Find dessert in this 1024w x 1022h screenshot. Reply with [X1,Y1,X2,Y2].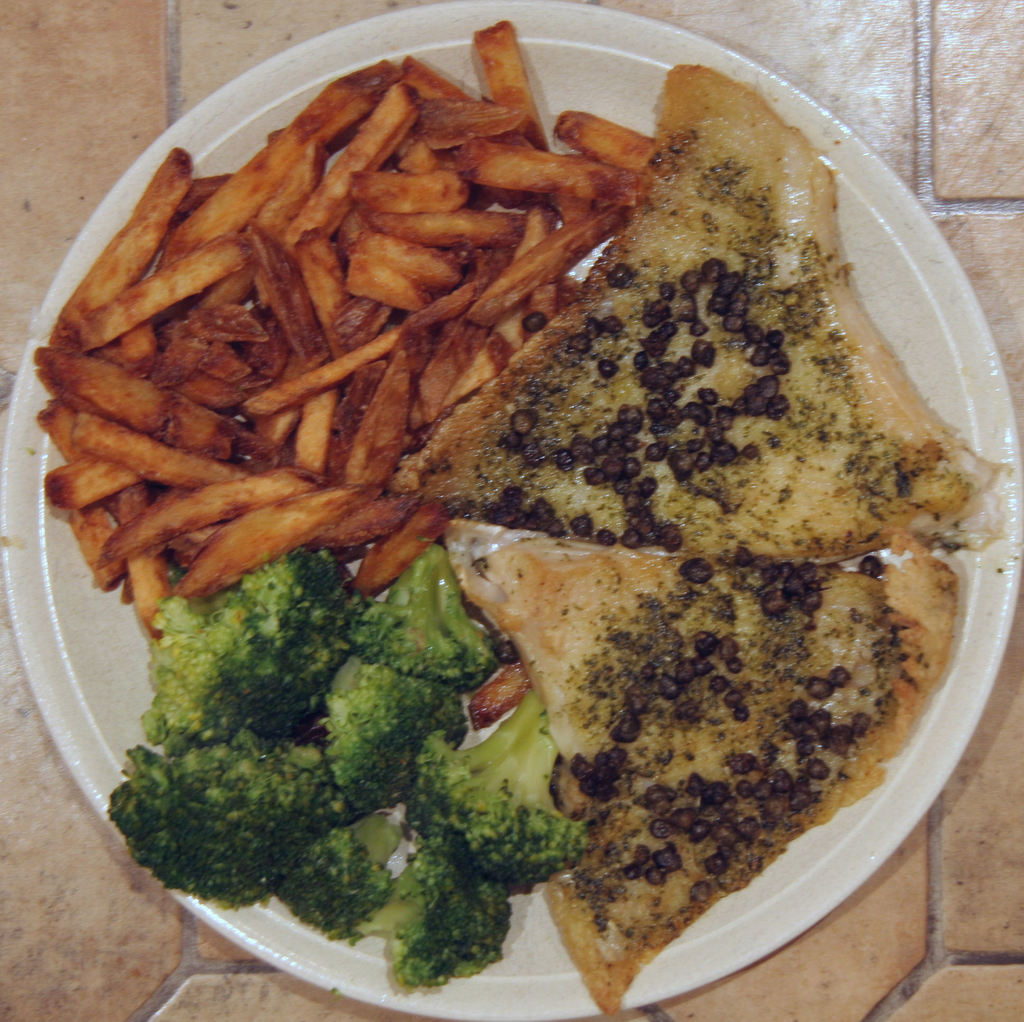
[194,62,346,241].
